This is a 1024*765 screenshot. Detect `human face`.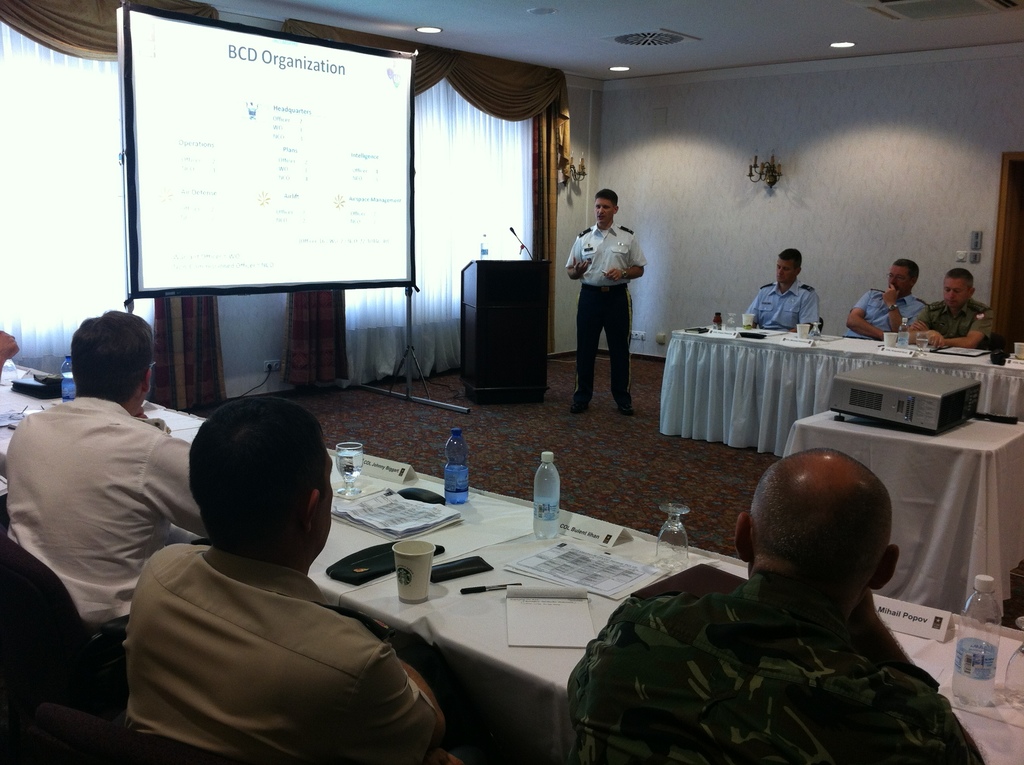
<box>776,258,797,282</box>.
